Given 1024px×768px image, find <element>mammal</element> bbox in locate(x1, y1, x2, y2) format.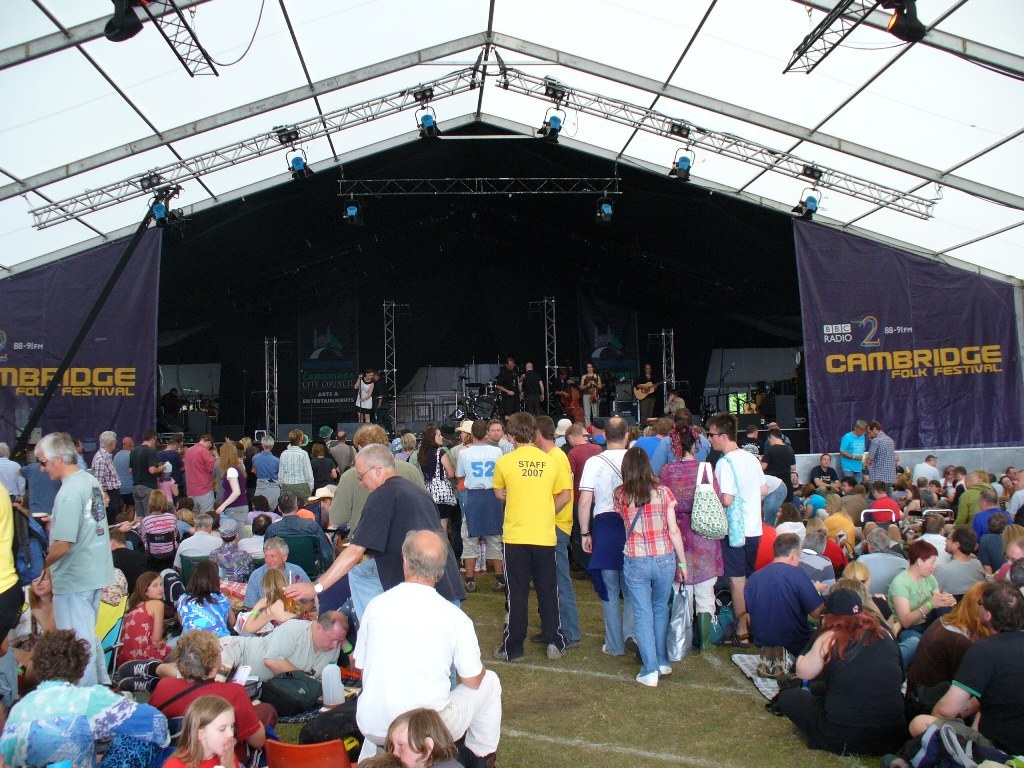
locate(666, 390, 683, 416).
